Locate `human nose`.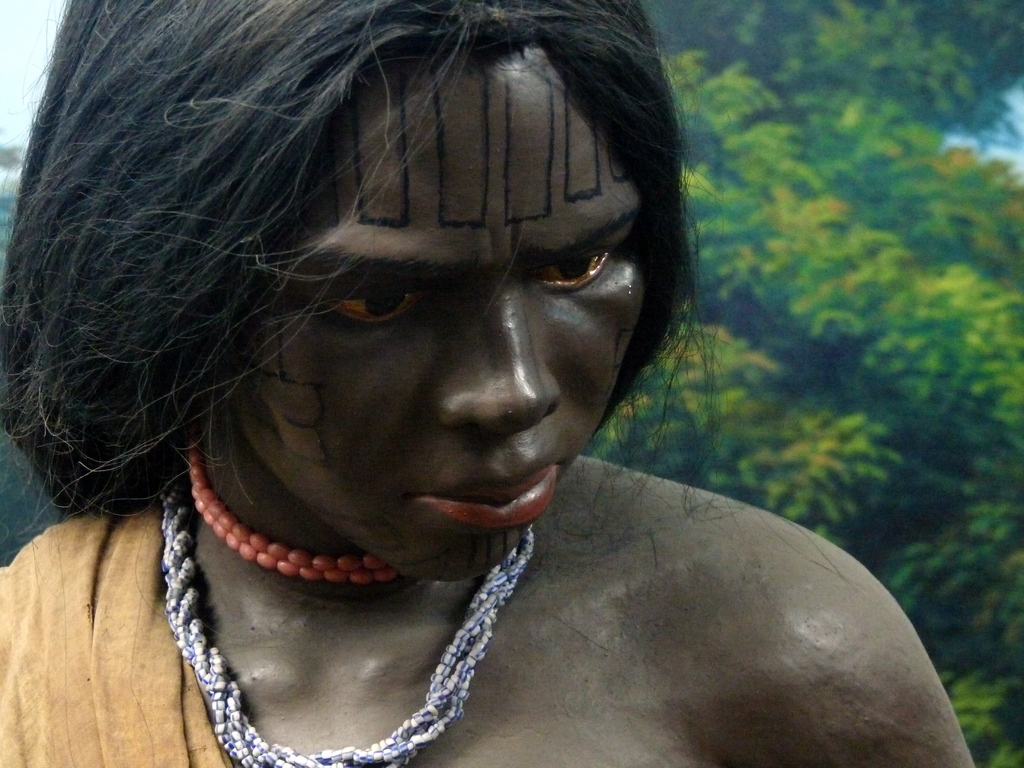
Bounding box: (left=420, top=259, right=553, bottom=436).
